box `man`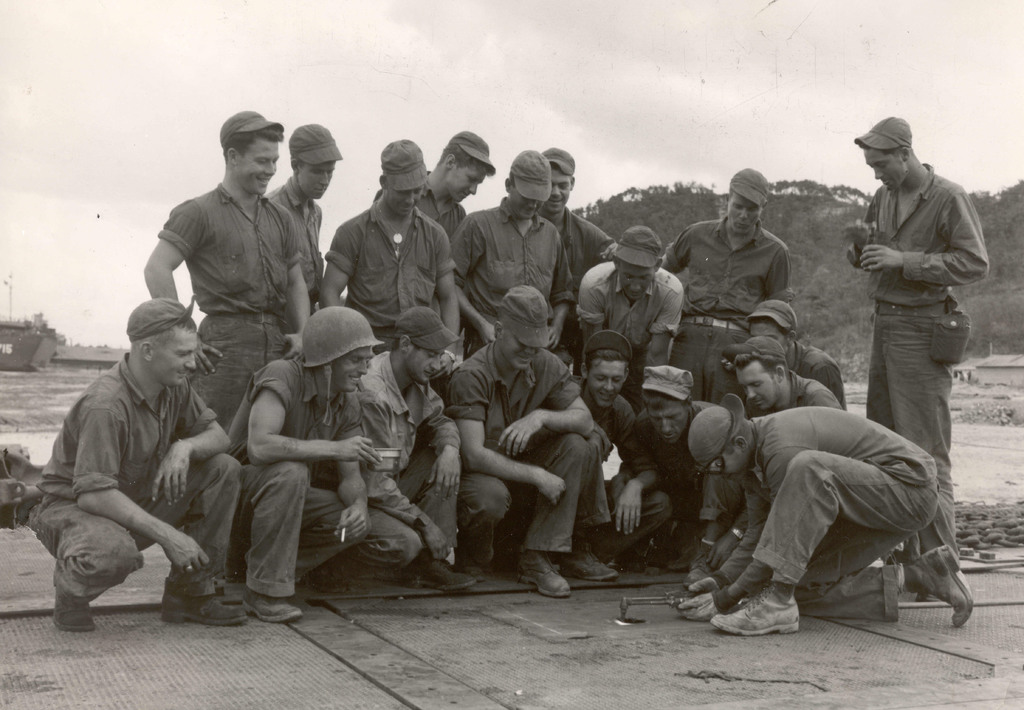
select_region(622, 373, 744, 557)
